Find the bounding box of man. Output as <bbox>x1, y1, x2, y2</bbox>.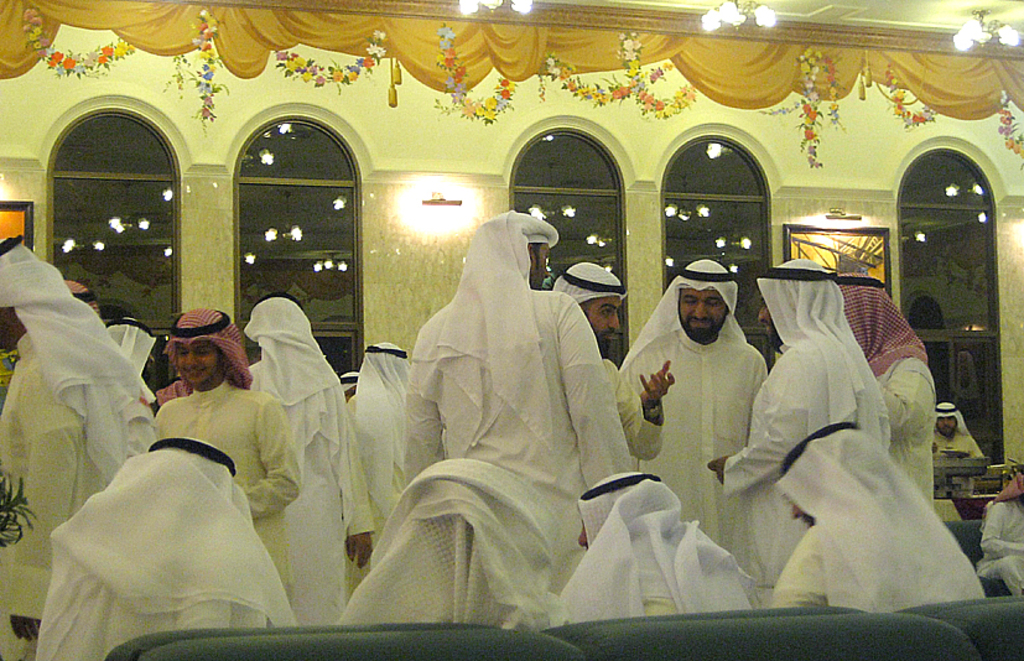
<bbox>339, 343, 410, 516</bbox>.
